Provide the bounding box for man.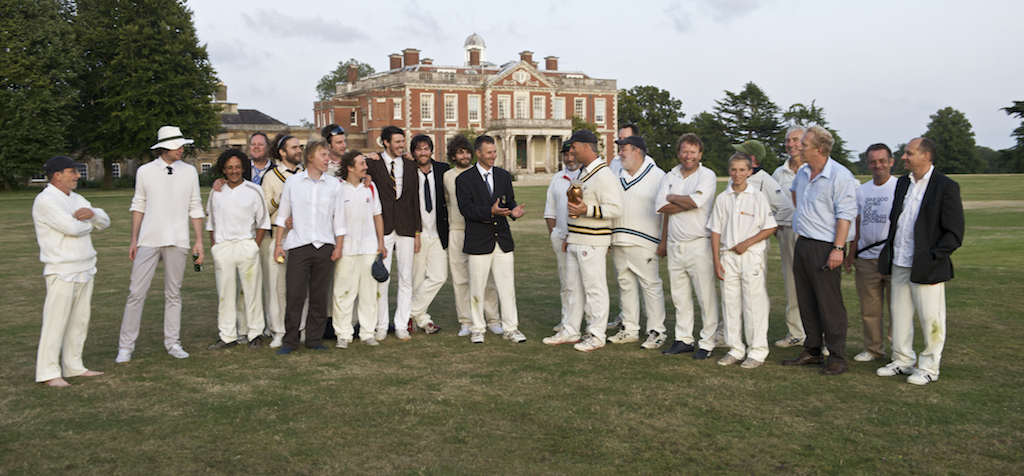
[left=111, top=122, right=200, bottom=365].
